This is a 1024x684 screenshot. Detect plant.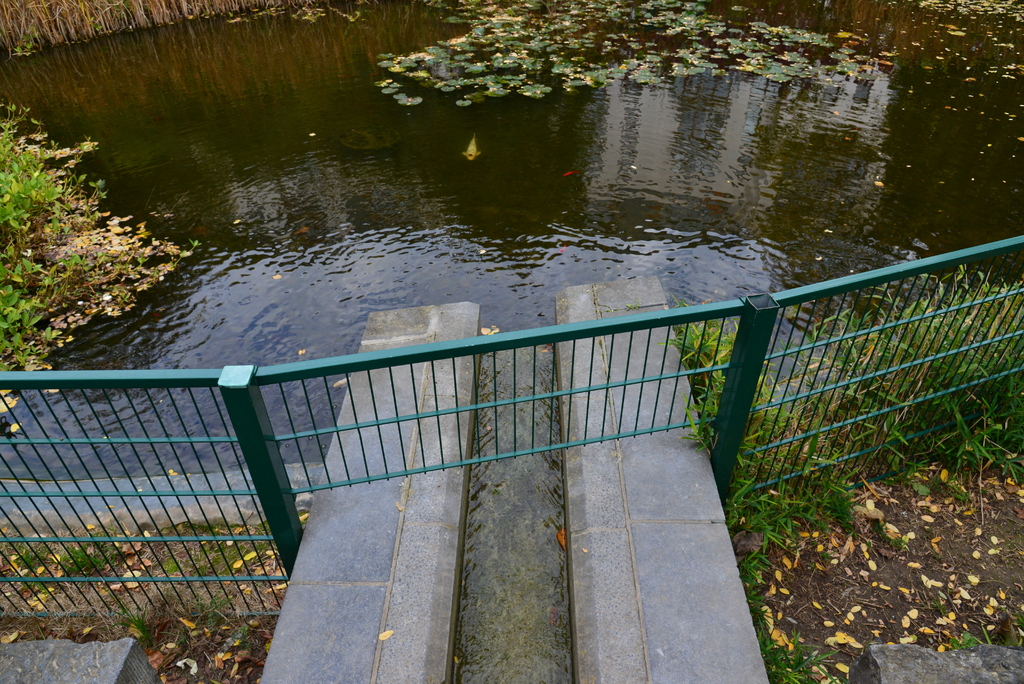
188:546:239:589.
